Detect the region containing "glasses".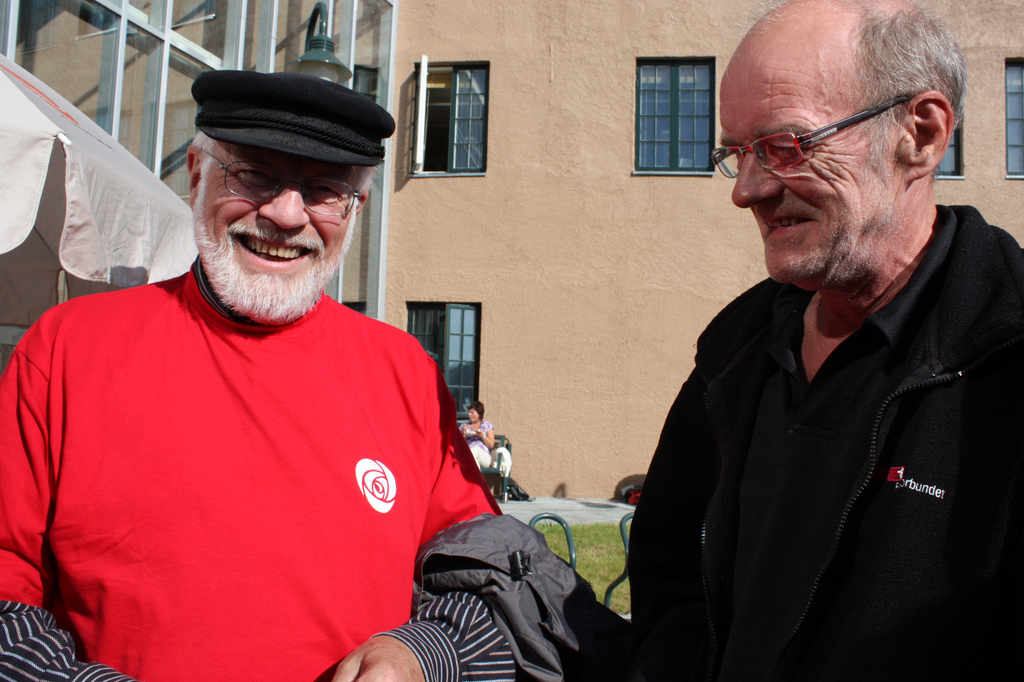
left=731, top=111, right=890, bottom=174.
